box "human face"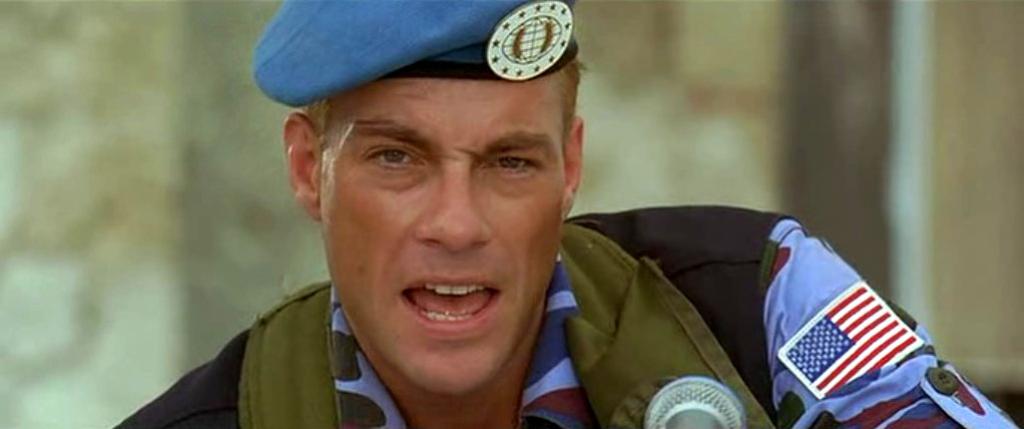
pyautogui.locateOnScreen(316, 68, 570, 394)
